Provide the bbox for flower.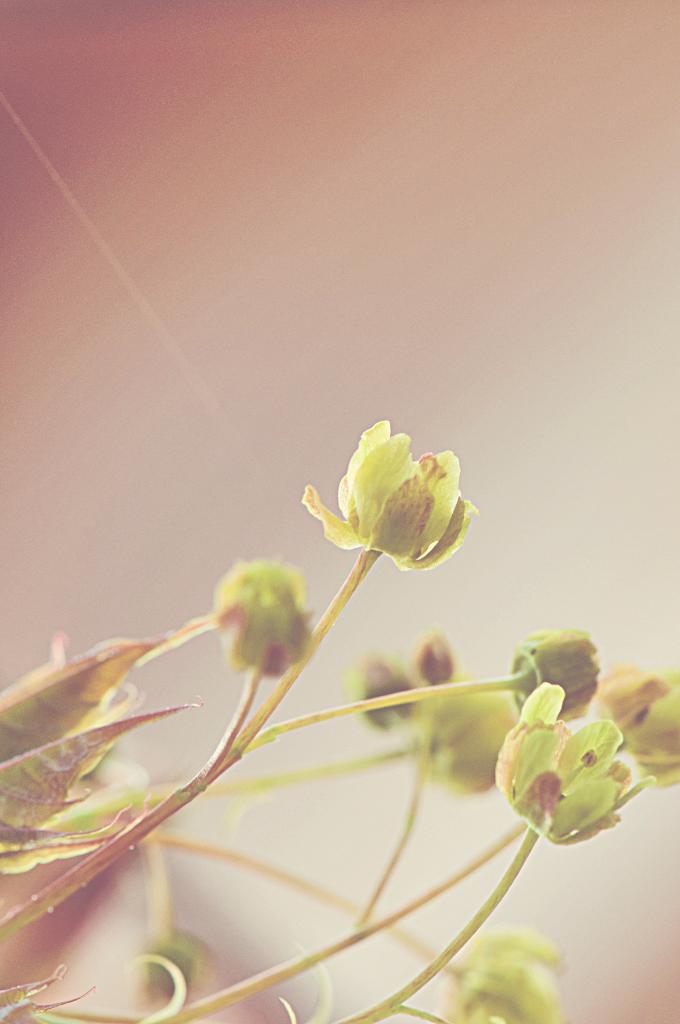
box(506, 629, 611, 734).
